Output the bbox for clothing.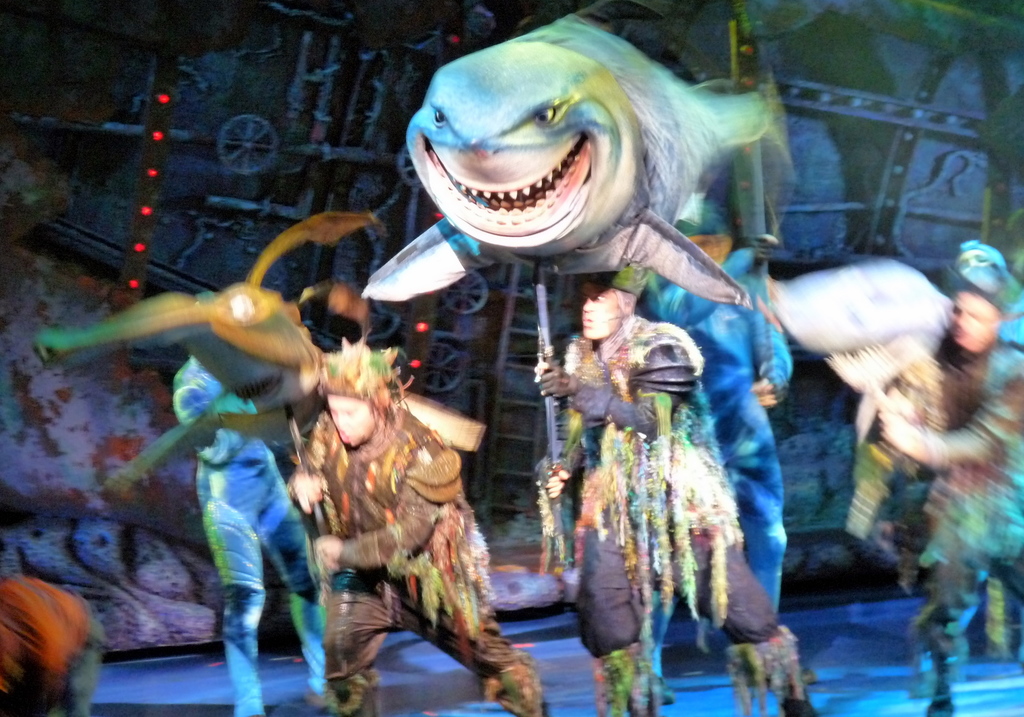
detection(171, 352, 317, 596).
